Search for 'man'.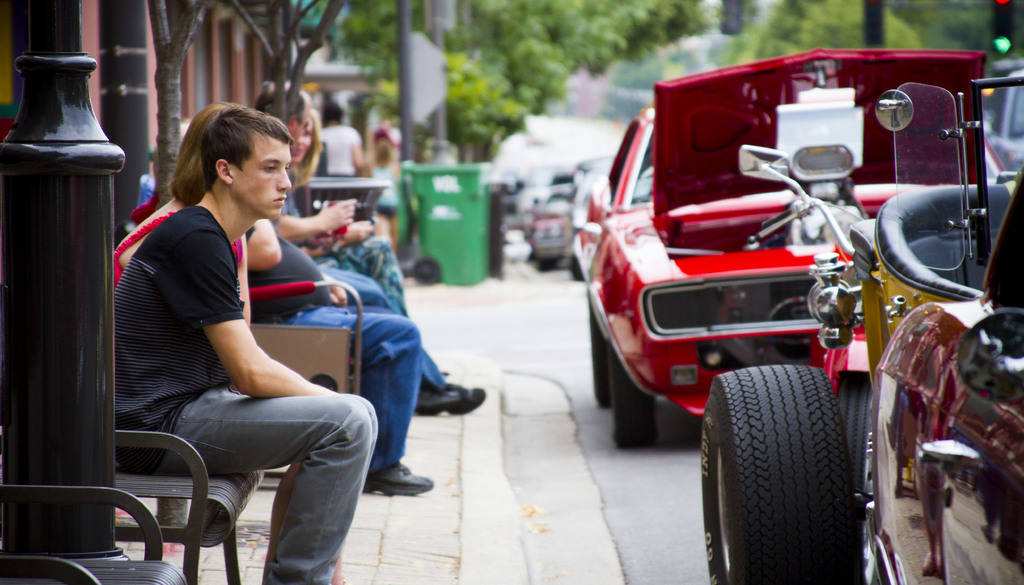
Found at locate(252, 79, 483, 421).
